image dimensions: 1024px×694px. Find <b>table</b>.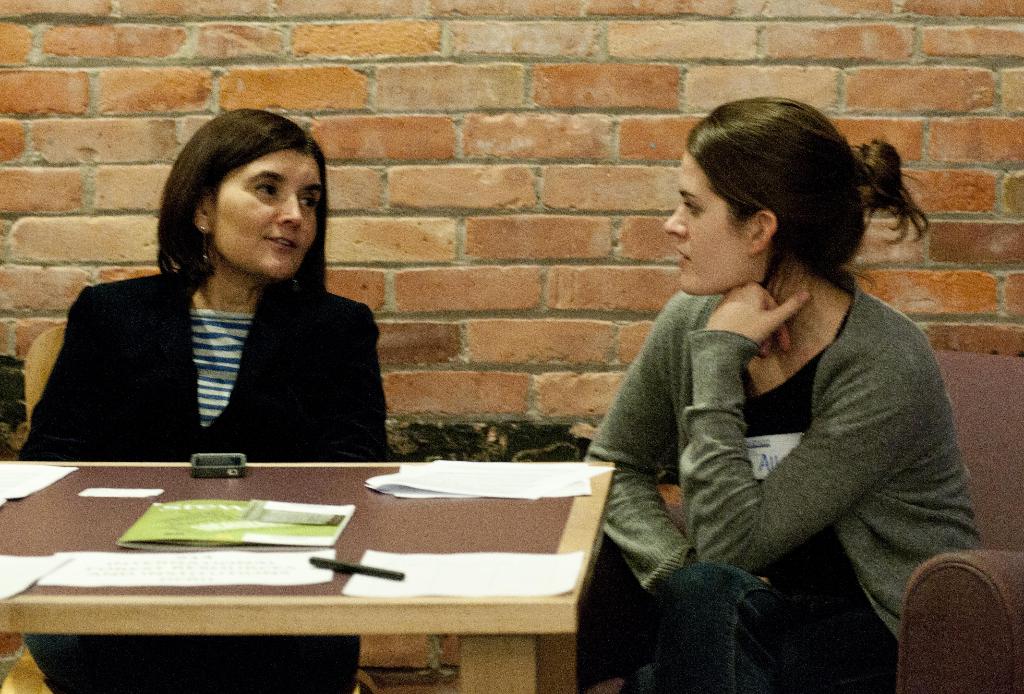
0 452 640 682.
